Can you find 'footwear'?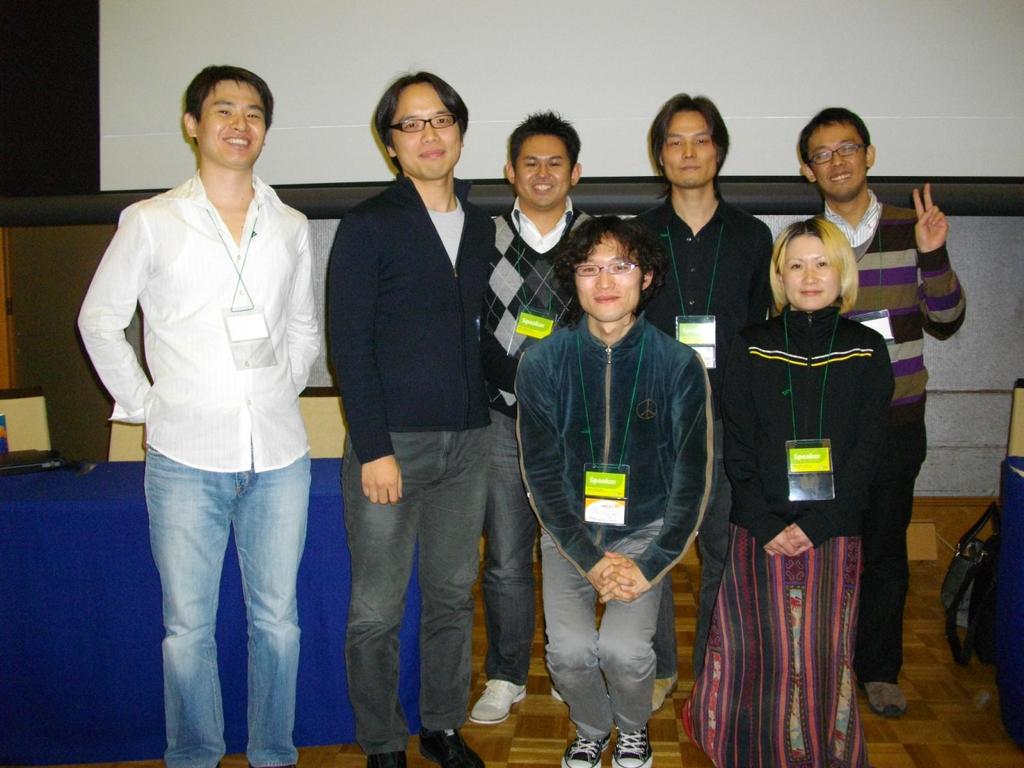
Yes, bounding box: BBox(611, 726, 655, 767).
